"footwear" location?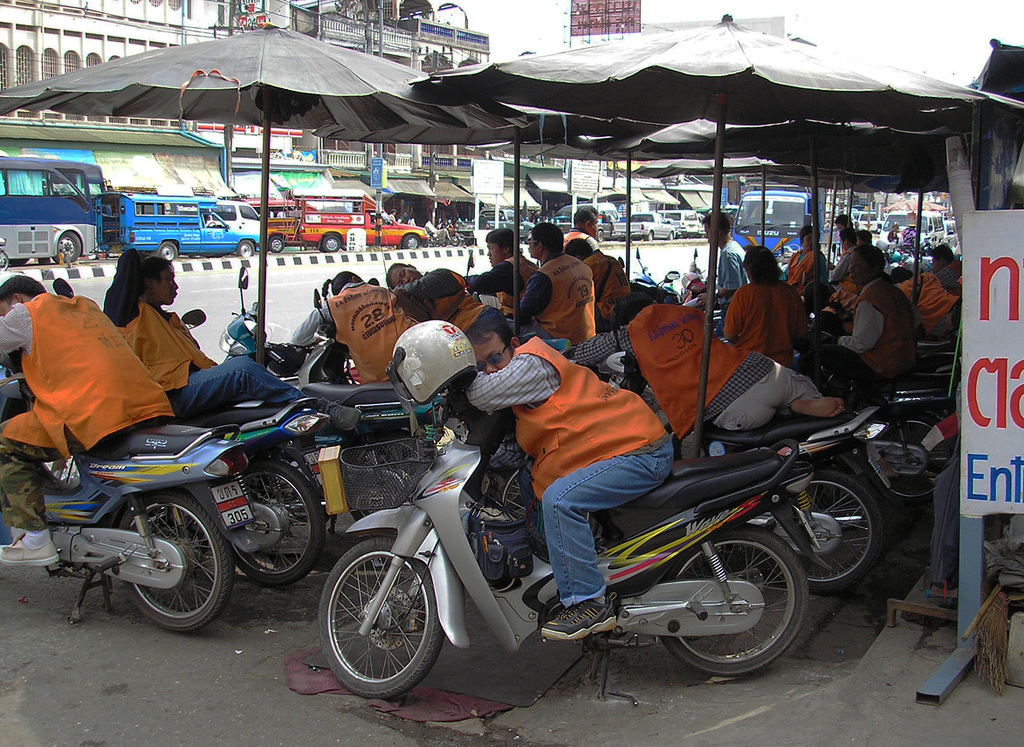
(x1=2, y1=530, x2=60, y2=568)
